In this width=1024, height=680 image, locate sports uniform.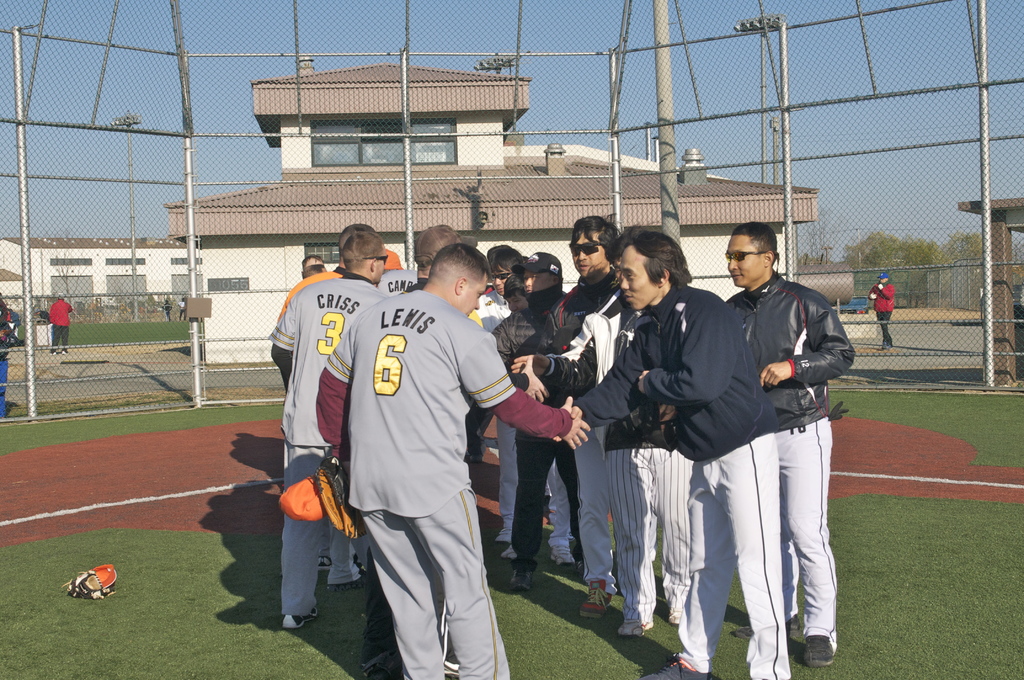
Bounding box: BBox(474, 273, 511, 334).
